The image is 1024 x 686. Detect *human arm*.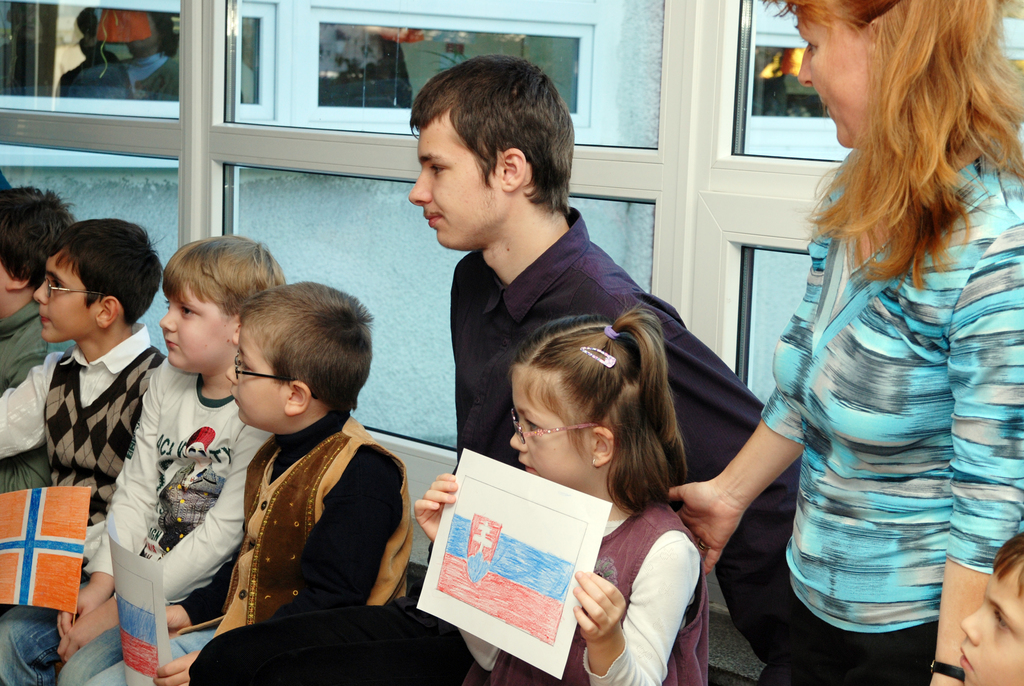
Detection: (160,547,239,633).
